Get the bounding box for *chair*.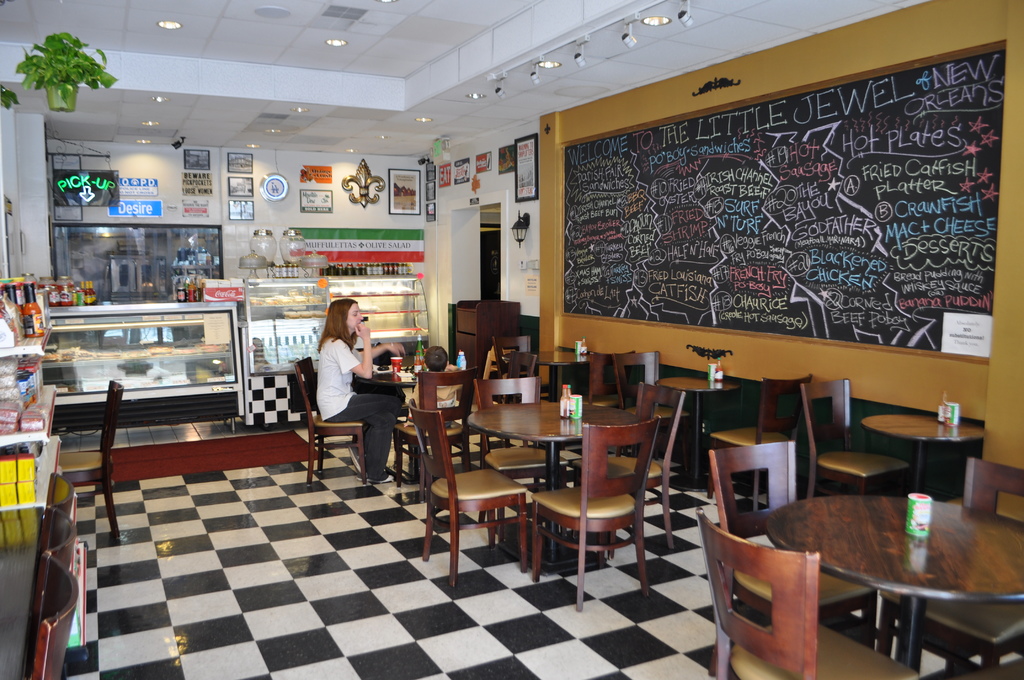
left=406, top=396, right=529, bottom=592.
